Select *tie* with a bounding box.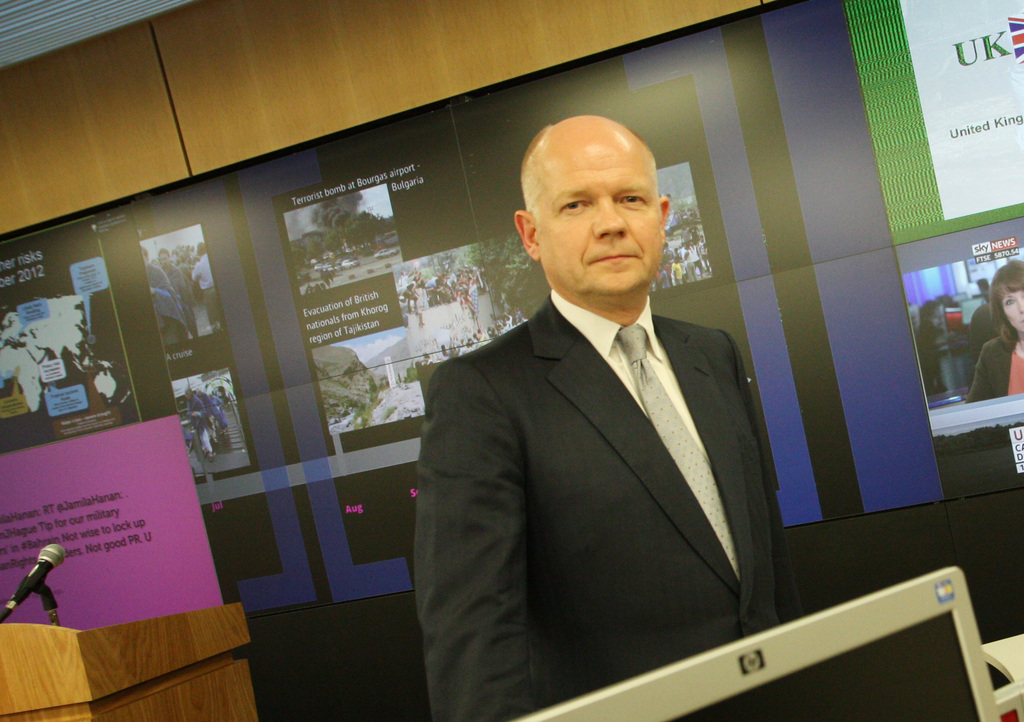
box(616, 321, 740, 583).
